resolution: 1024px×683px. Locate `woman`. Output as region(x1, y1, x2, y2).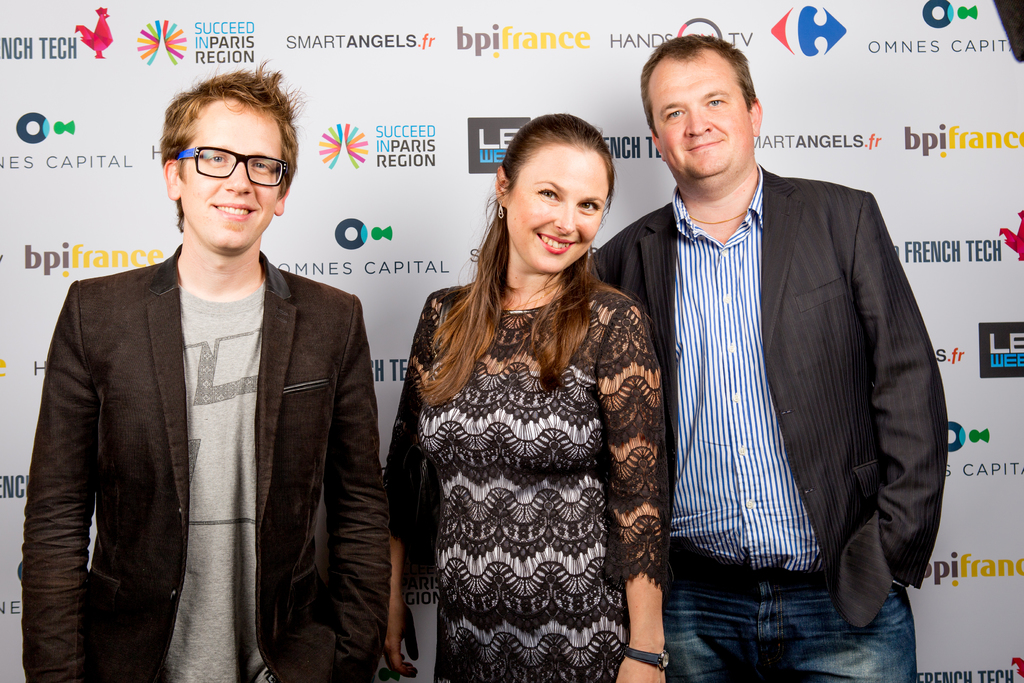
region(383, 107, 675, 682).
